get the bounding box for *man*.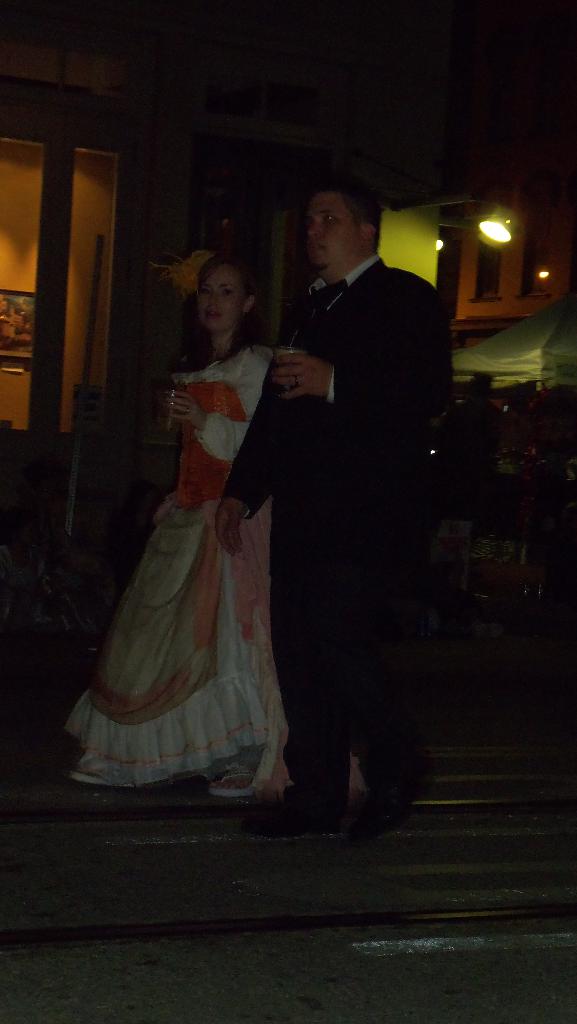
bbox=(247, 193, 456, 746).
